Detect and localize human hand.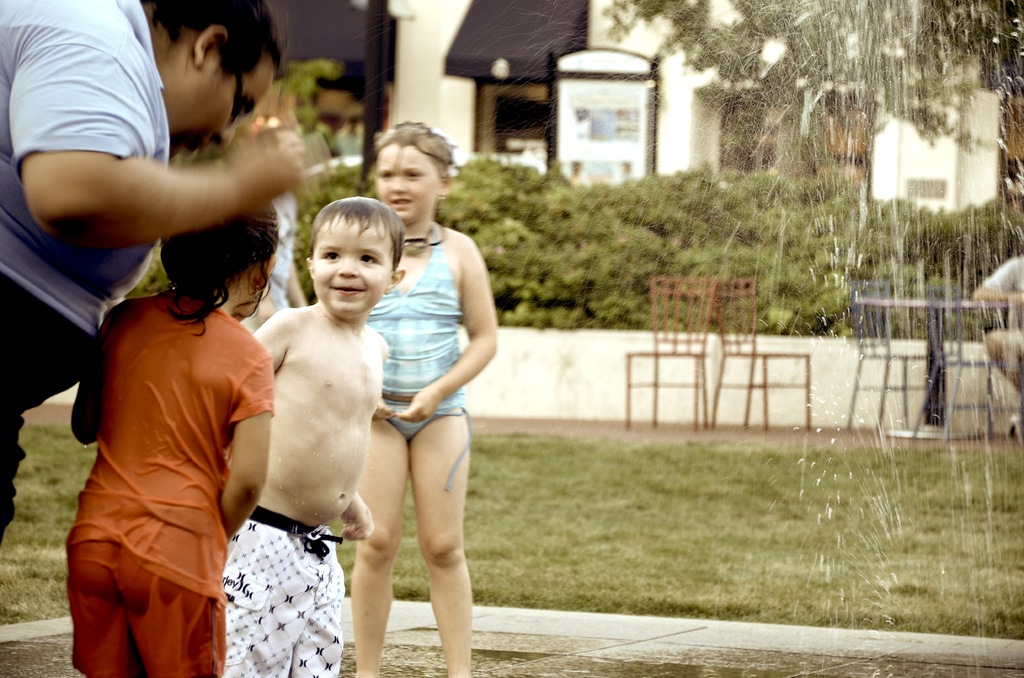
Localized at (x1=372, y1=396, x2=397, y2=422).
